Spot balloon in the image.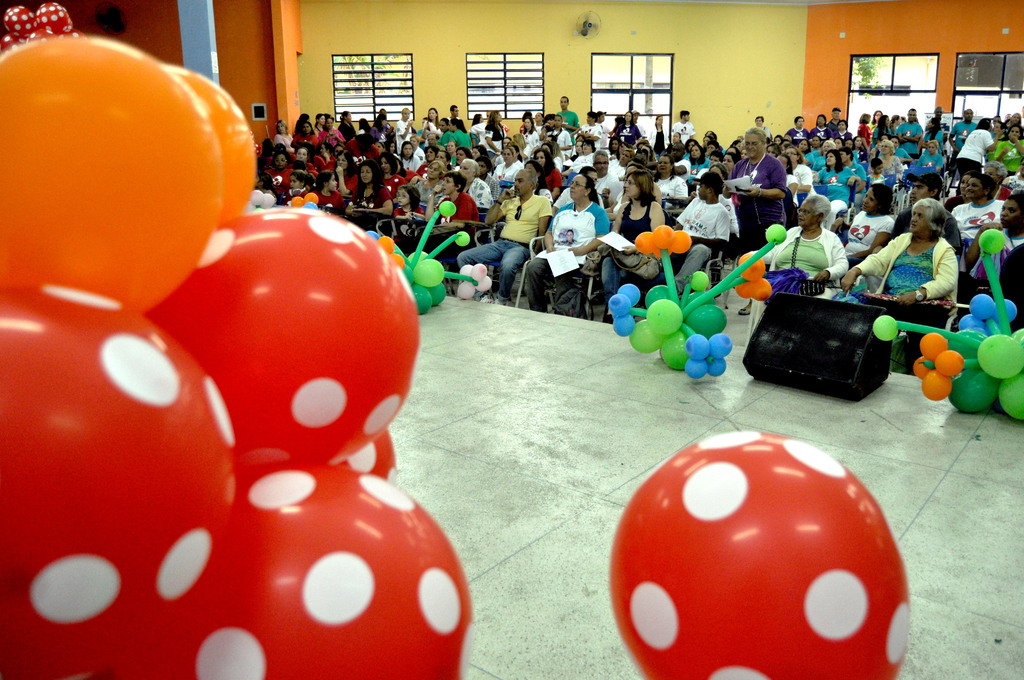
balloon found at (left=643, top=297, right=683, bottom=334).
